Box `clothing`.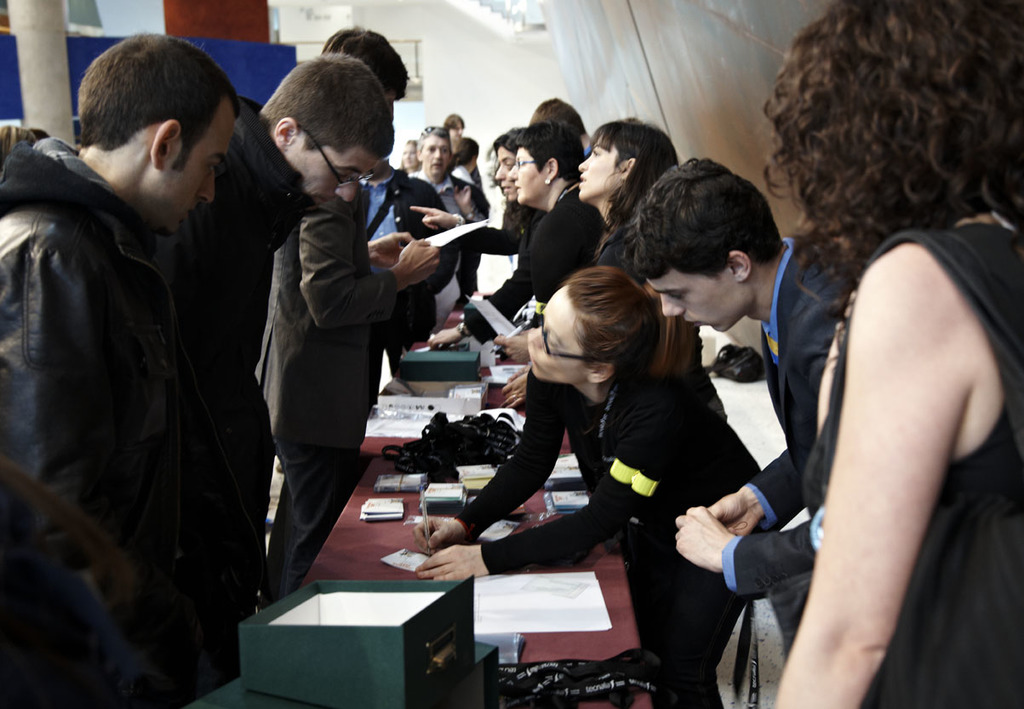
x1=724, y1=233, x2=855, y2=598.
